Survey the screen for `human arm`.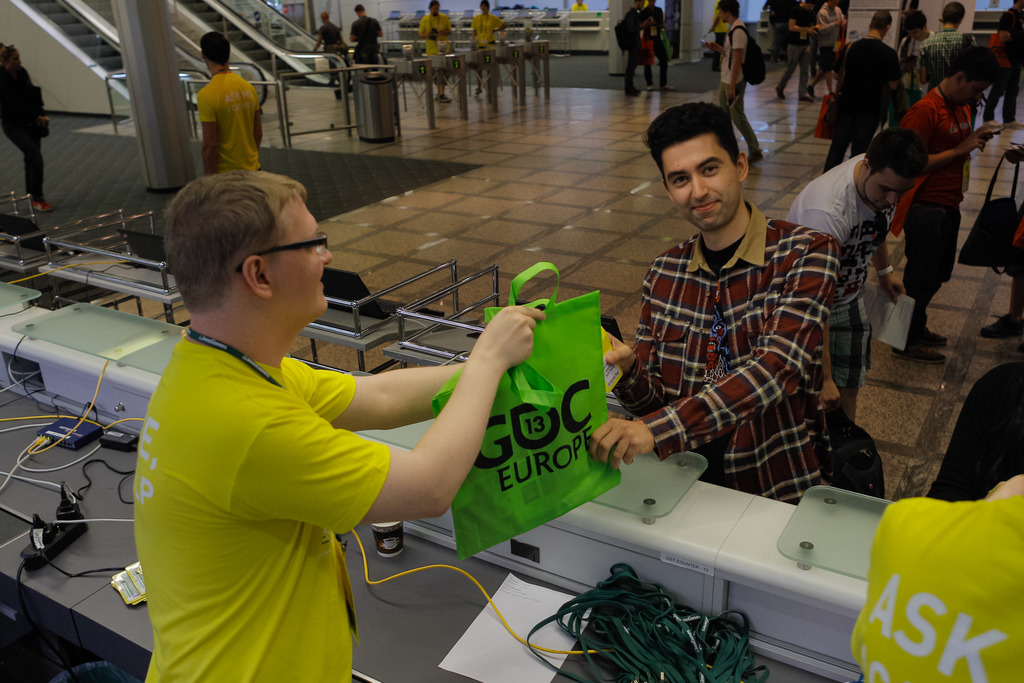
Survey found: Rect(16, 76, 56, 145).
